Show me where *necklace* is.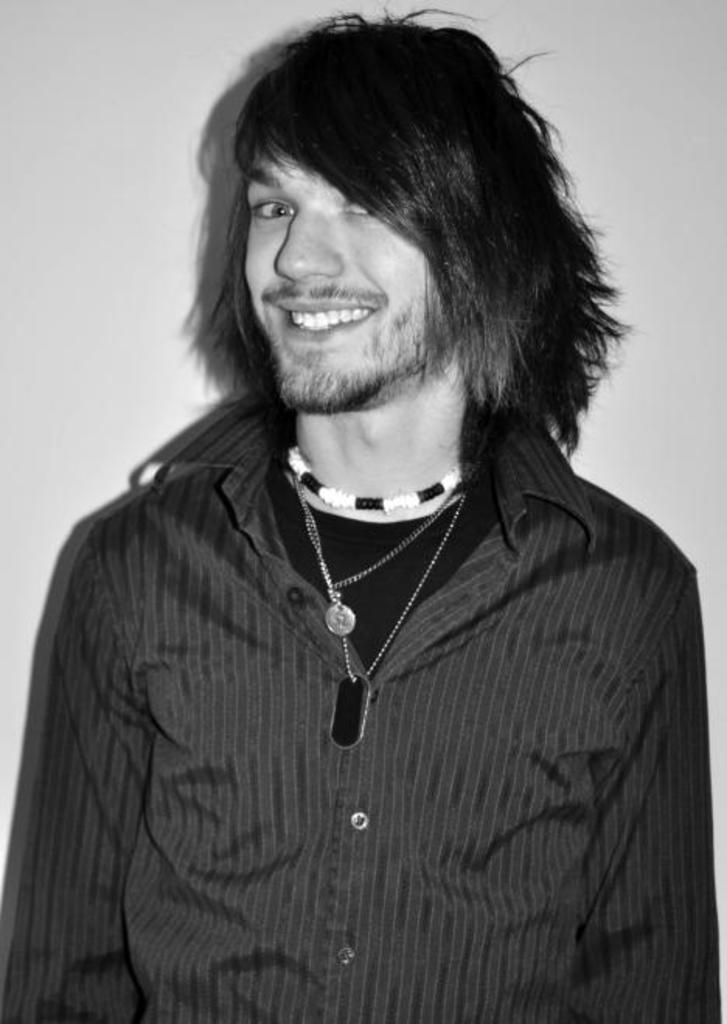
*necklace* is at detection(286, 444, 464, 511).
